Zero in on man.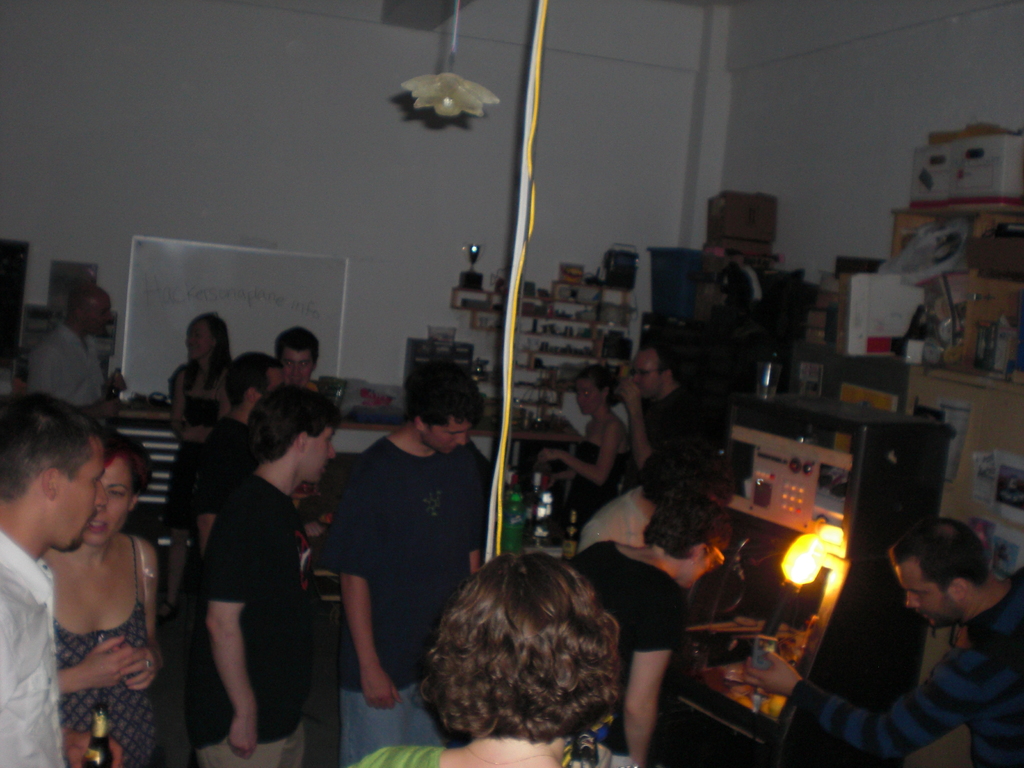
Zeroed in: crop(743, 518, 1023, 767).
